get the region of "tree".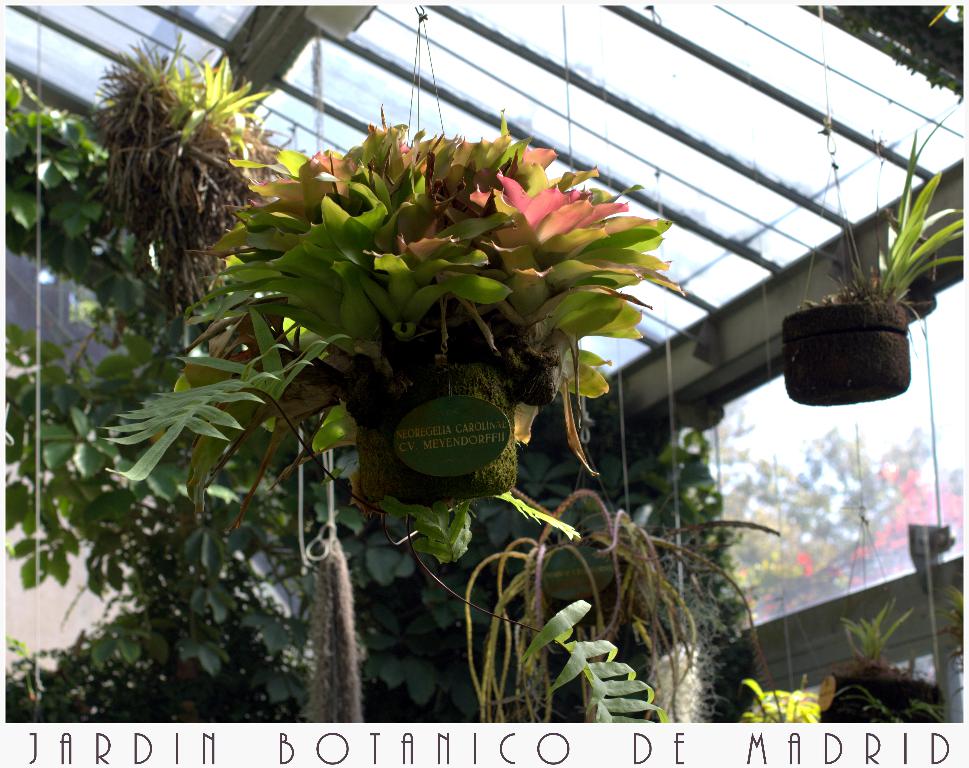
0,24,838,716.
